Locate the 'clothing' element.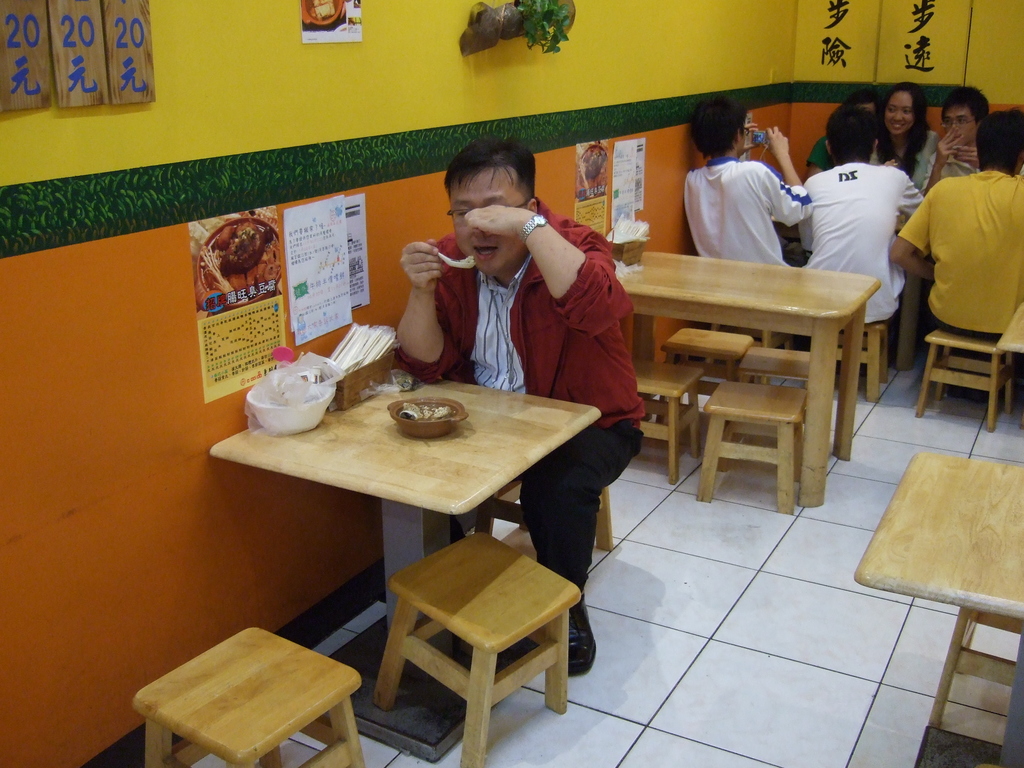
Element bbox: (683,154,817,269).
